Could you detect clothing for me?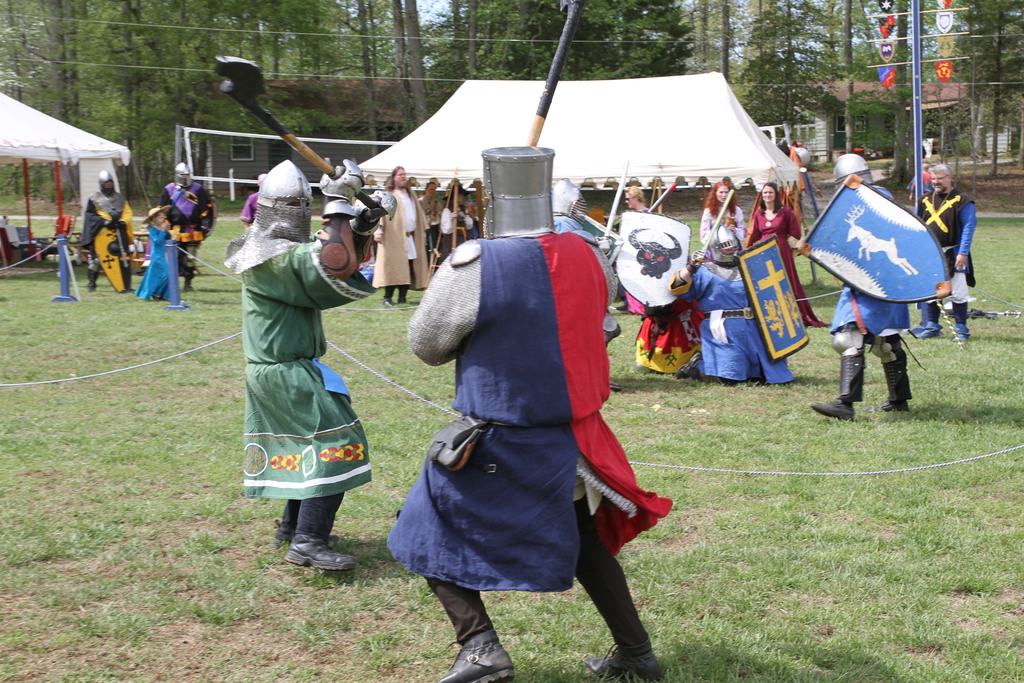
Detection result: region(743, 205, 819, 329).
